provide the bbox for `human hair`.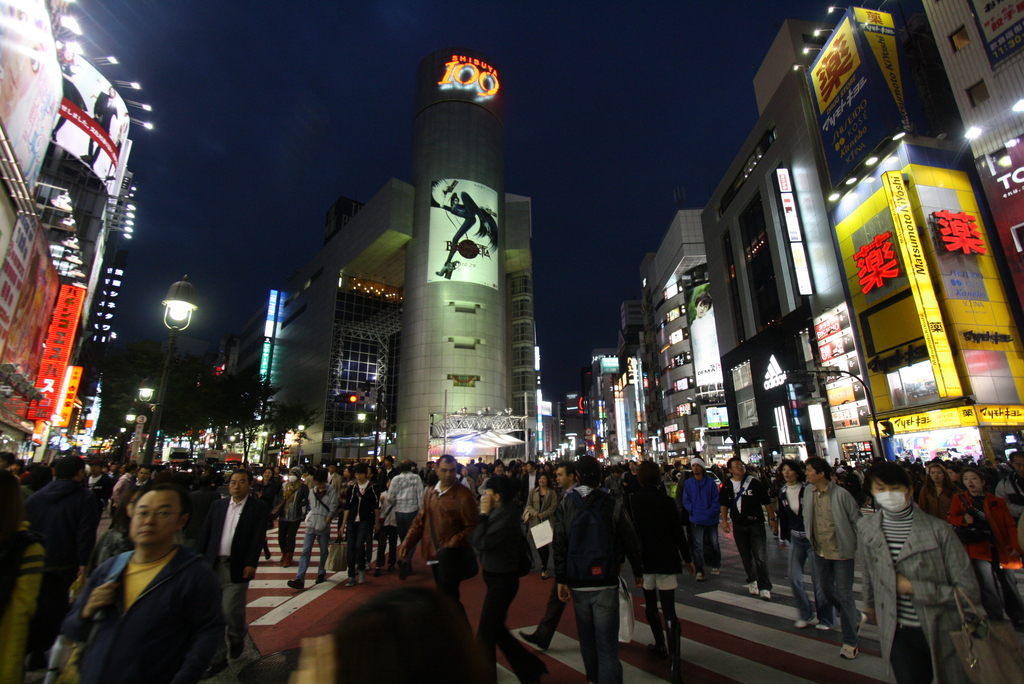
[129,484,191,519].
